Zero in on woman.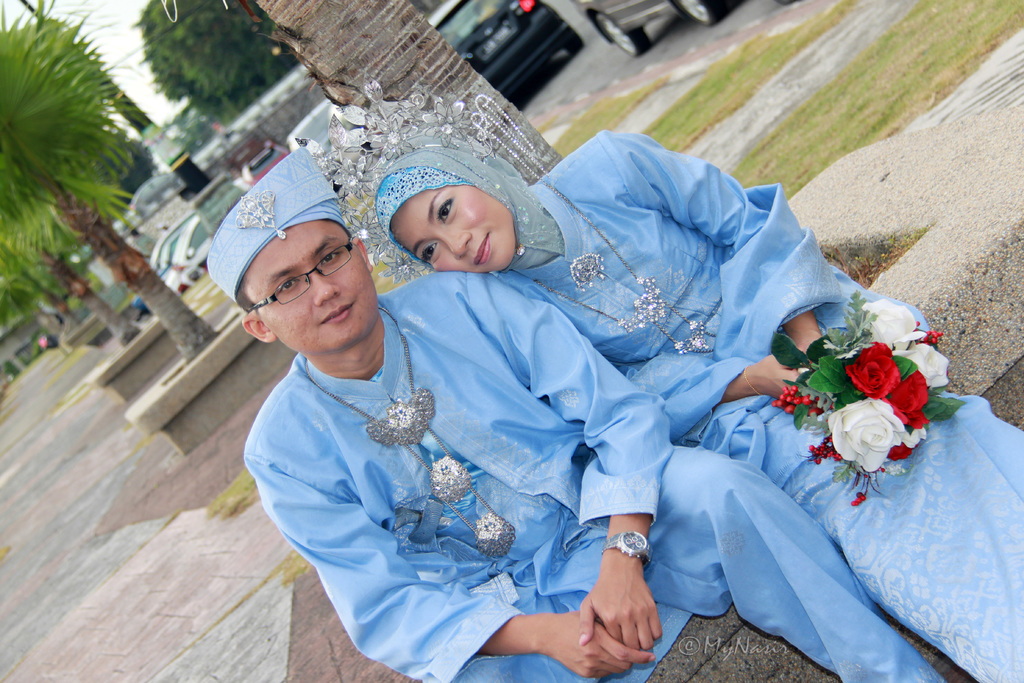
Zeroed in: BBox(294, 70, 1023, 682).
